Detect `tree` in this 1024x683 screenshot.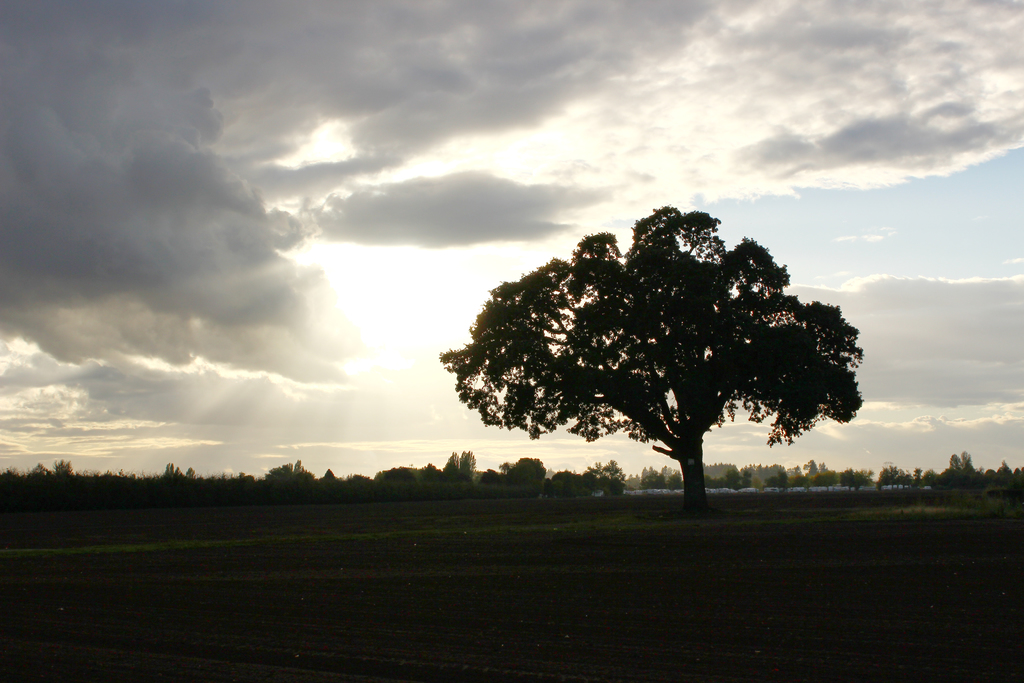
Detection: 587, 457, 630, 504.
